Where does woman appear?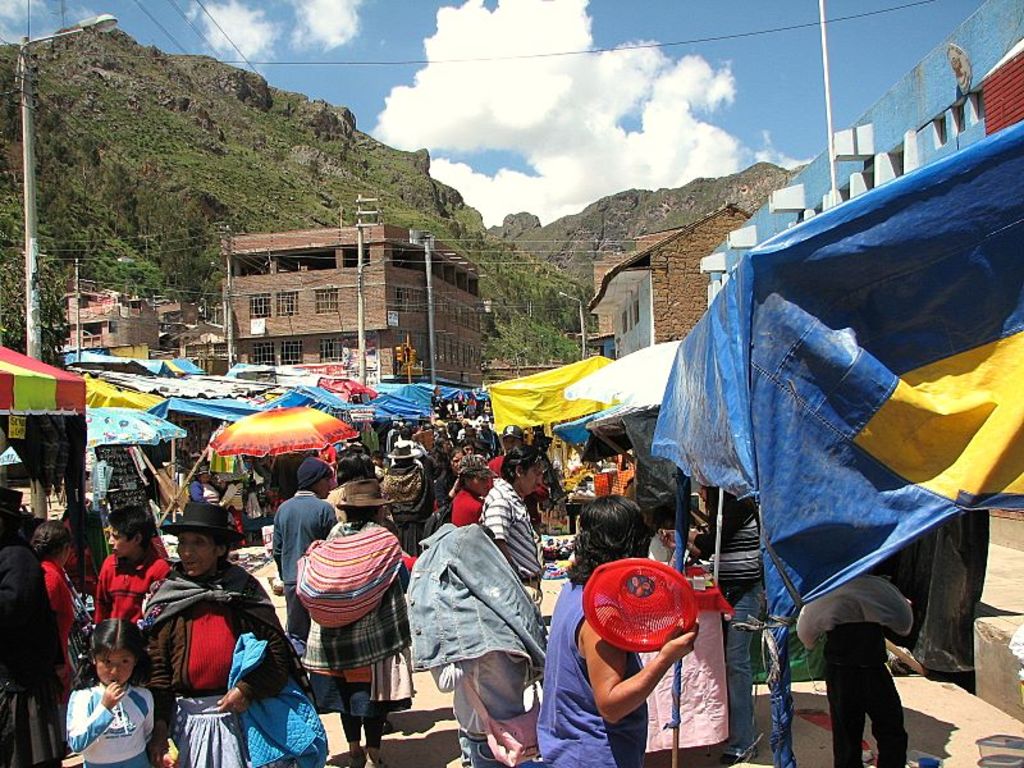
Appears at [302, 476, 415, 767].
